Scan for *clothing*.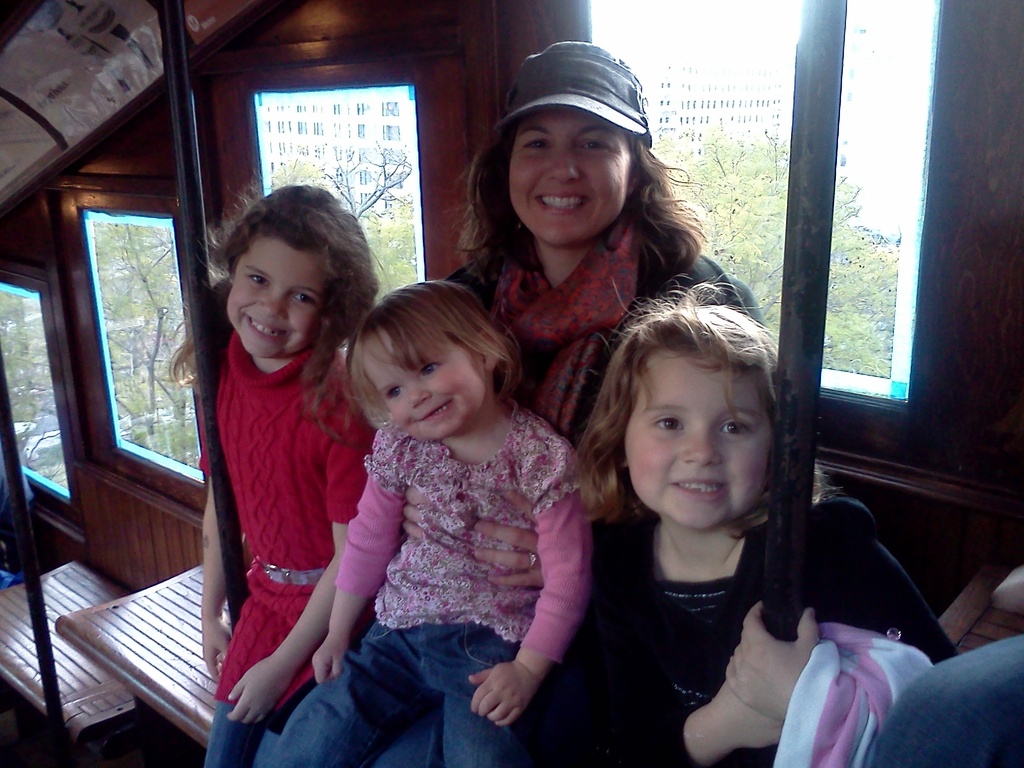
Scan result: left=200, top=316, right=391, bottom=767.
